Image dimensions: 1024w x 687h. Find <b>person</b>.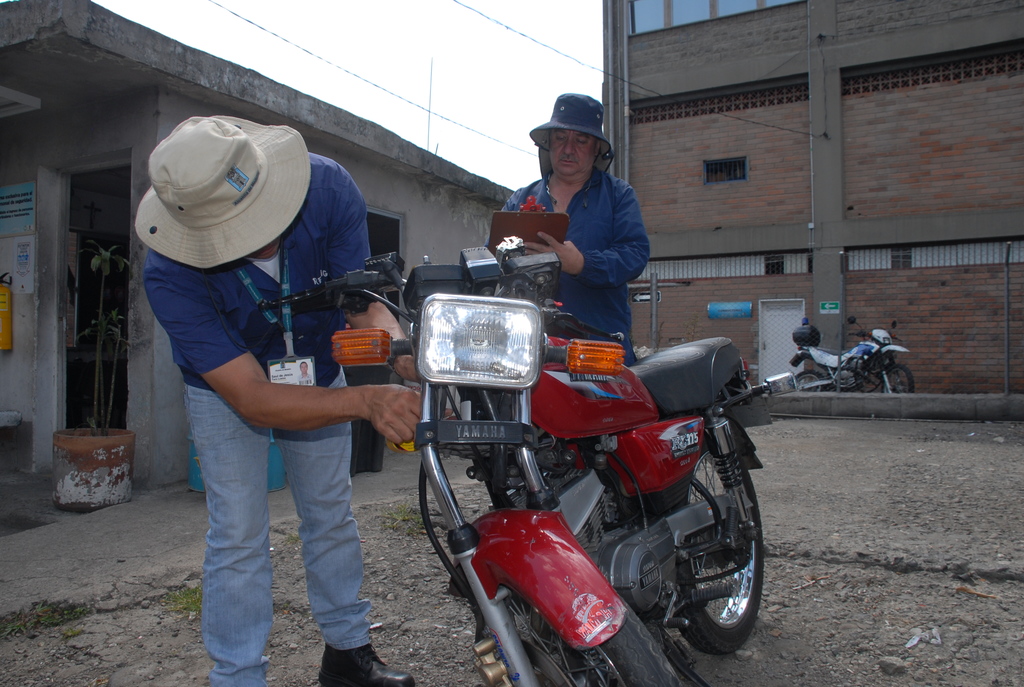
locate(493, 91, 649, 368).
